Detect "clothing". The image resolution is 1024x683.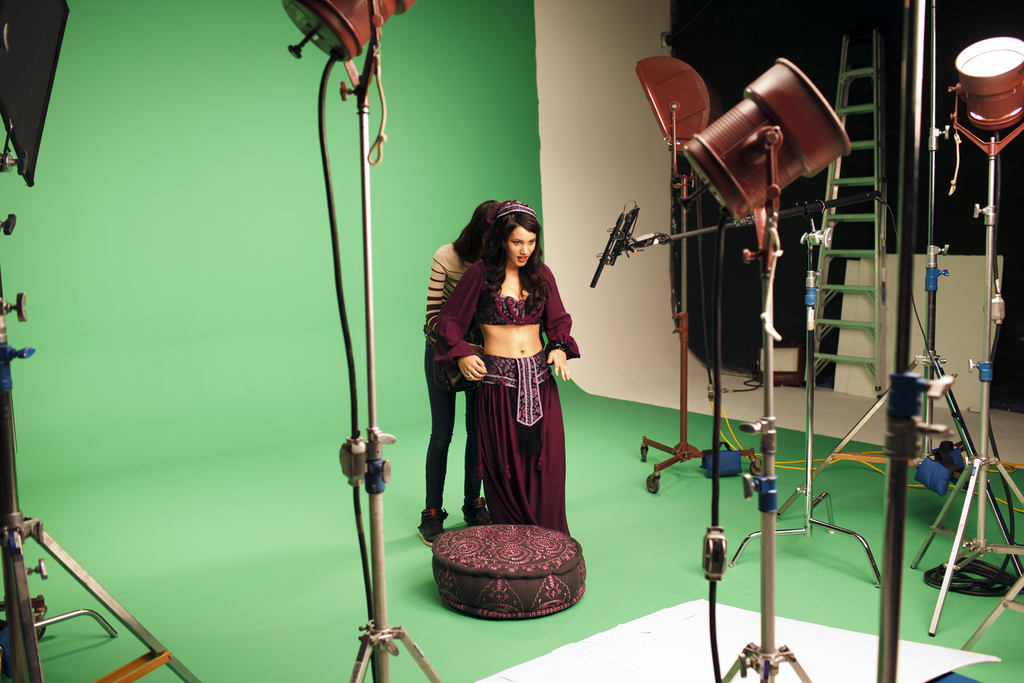
{"left": 442, "top": 242, "right": 580, "bottom": 534}.
